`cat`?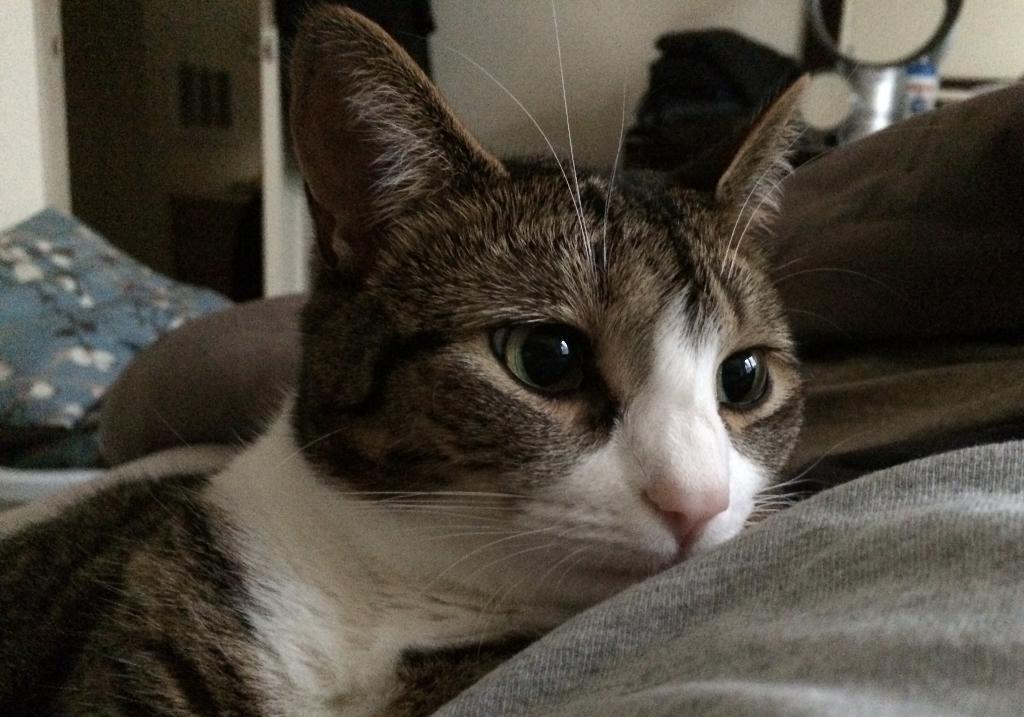
x1=0 y1=0 x2=897 y2=716
